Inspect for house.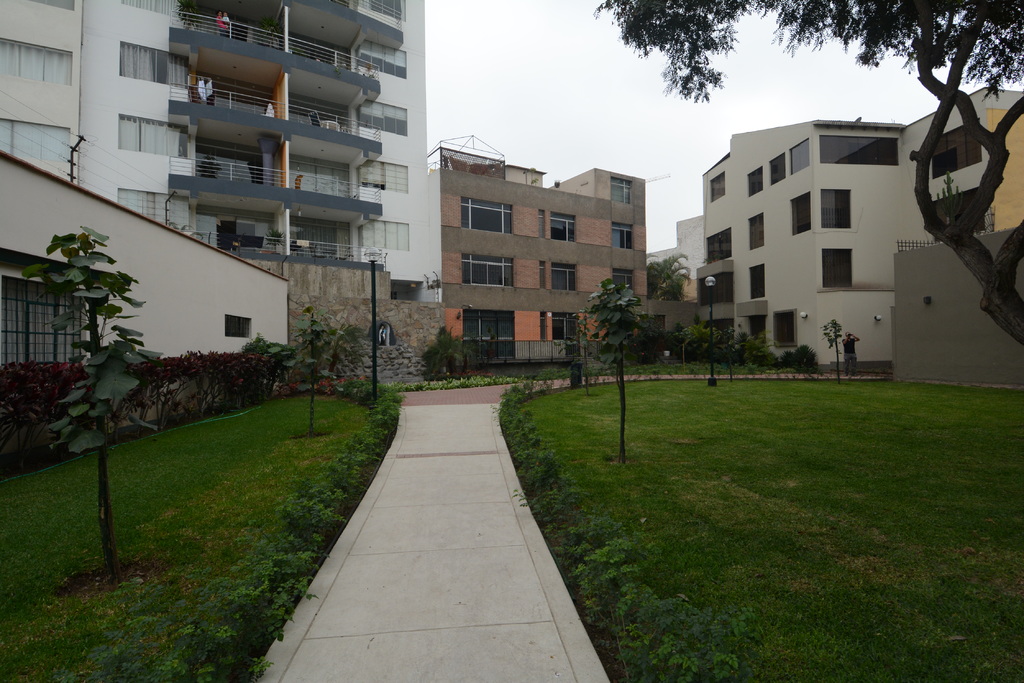
Inspection: {"x1": 440, "y1": 149, "x2": 643, "y2": 348}.
